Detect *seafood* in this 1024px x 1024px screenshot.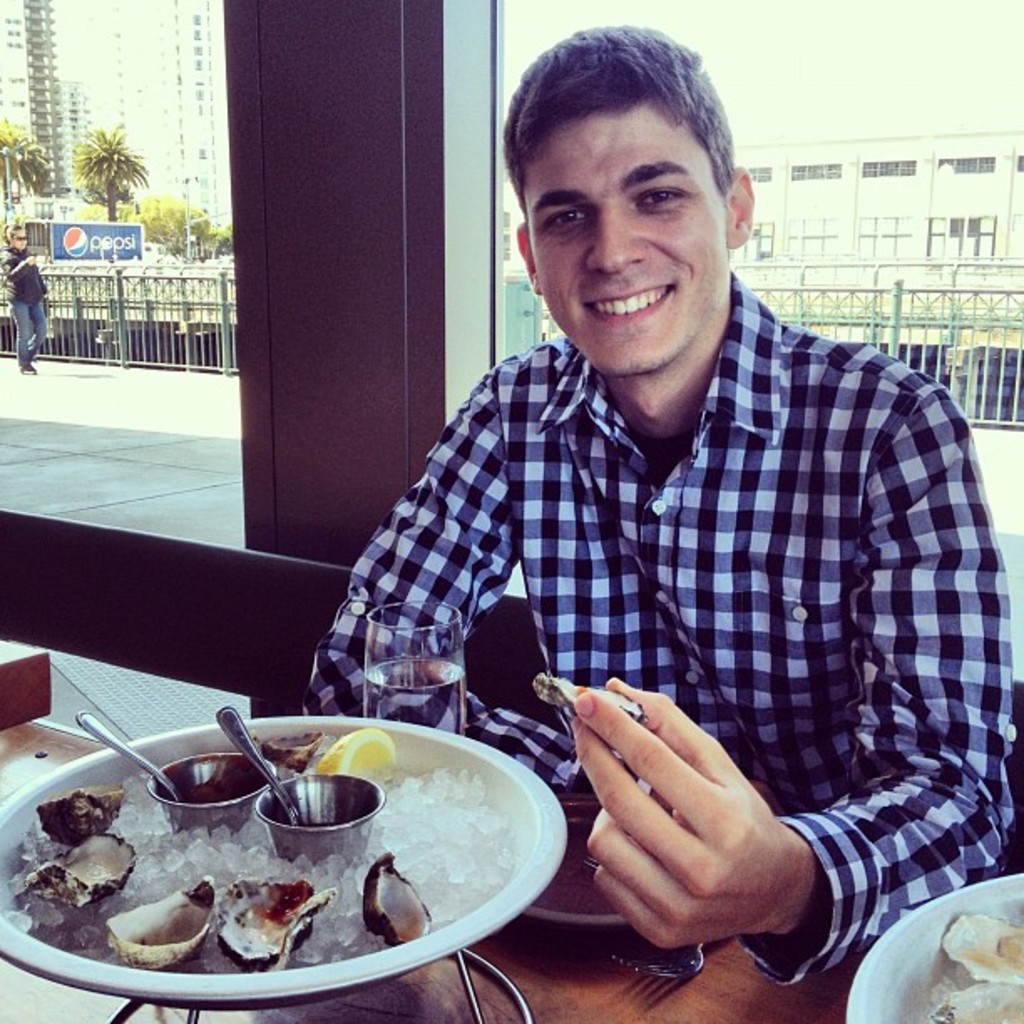
Detection: {"x1": 947, "y1": 912, "x2": 1022, "y2": 986}.
